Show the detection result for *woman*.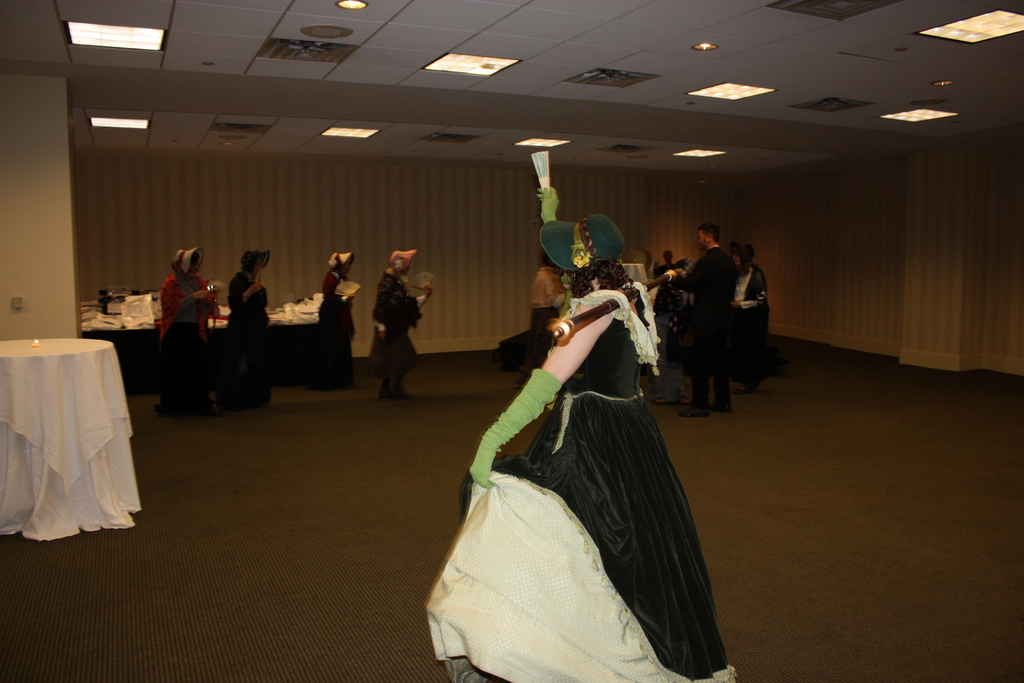
(left=150, top=247, right=224, bottom=411).
